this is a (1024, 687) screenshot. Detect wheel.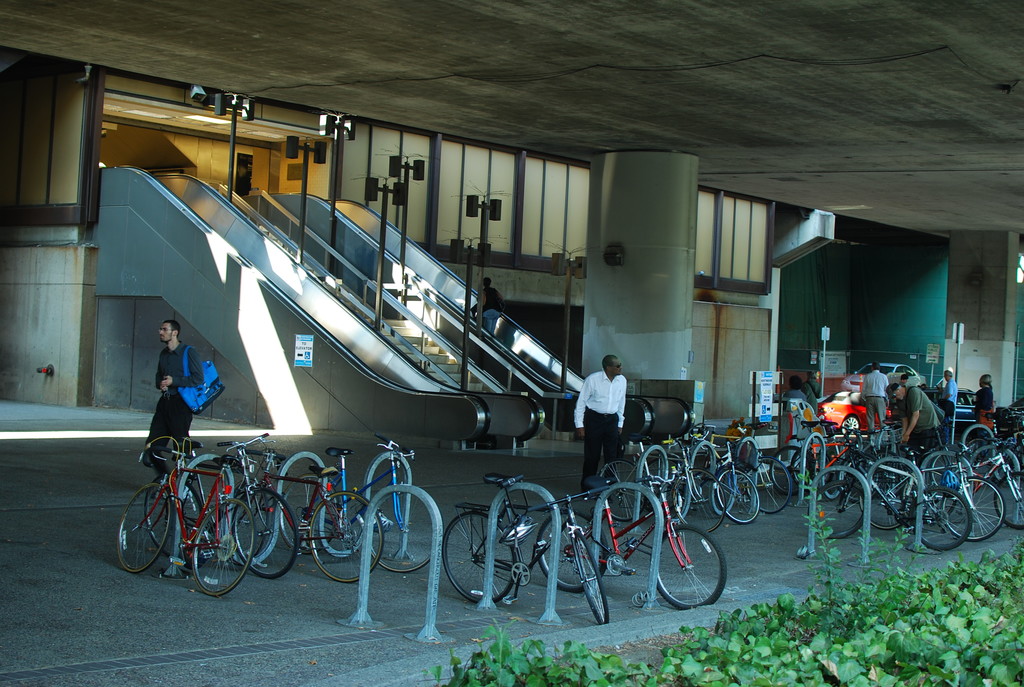
bbox=[940, 474, 1004, 540].
